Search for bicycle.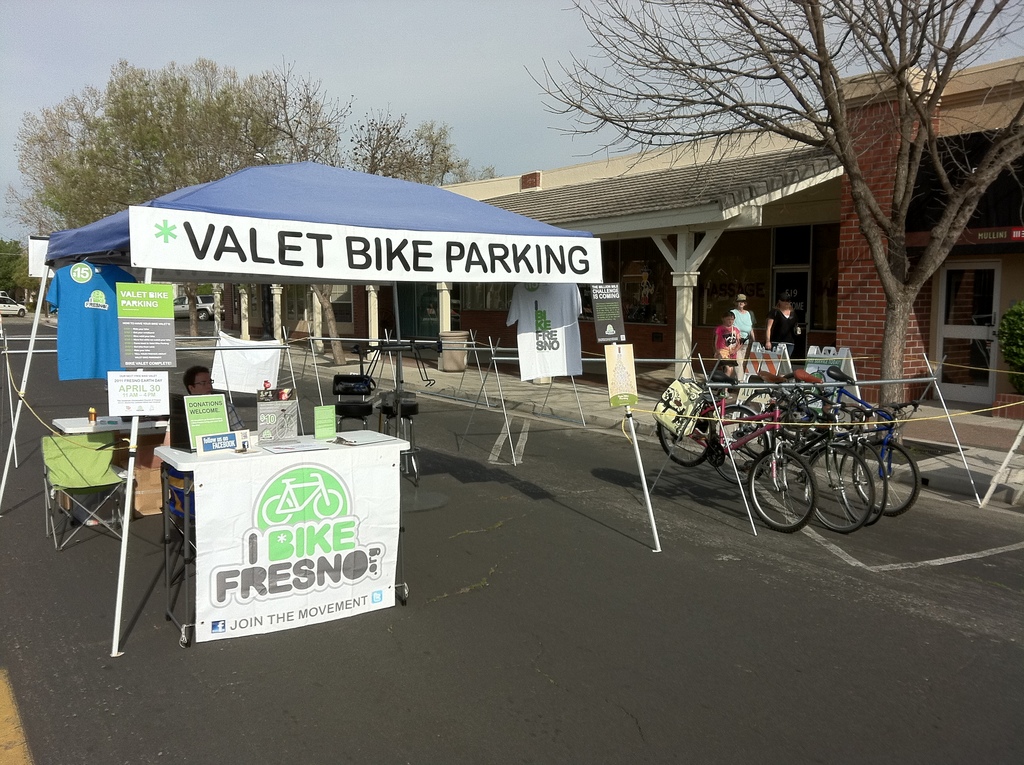
Found at bbox(709, 369, 872, 535).
